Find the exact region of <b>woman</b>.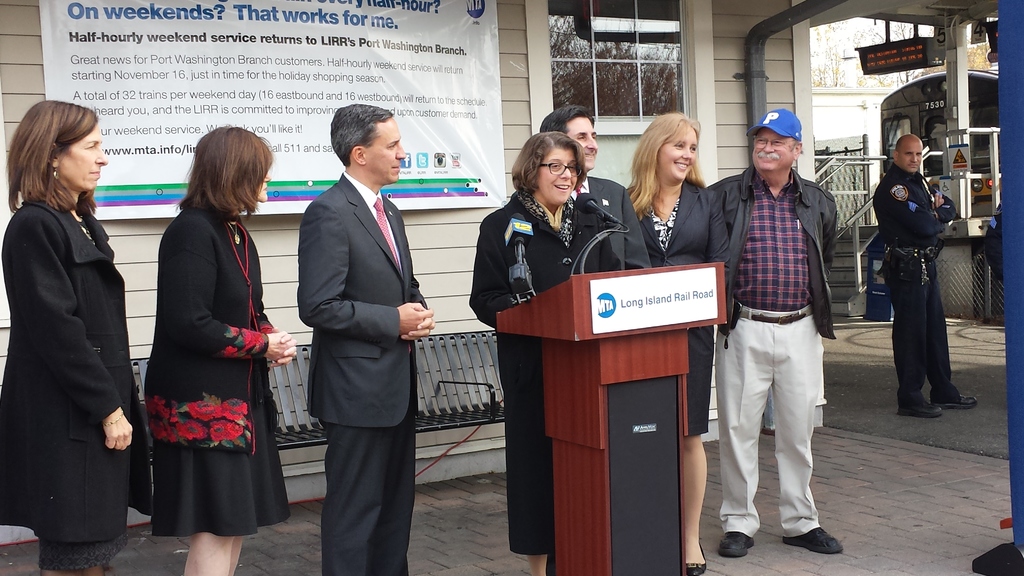
Exact region: region(130, 122, 276, 569).
